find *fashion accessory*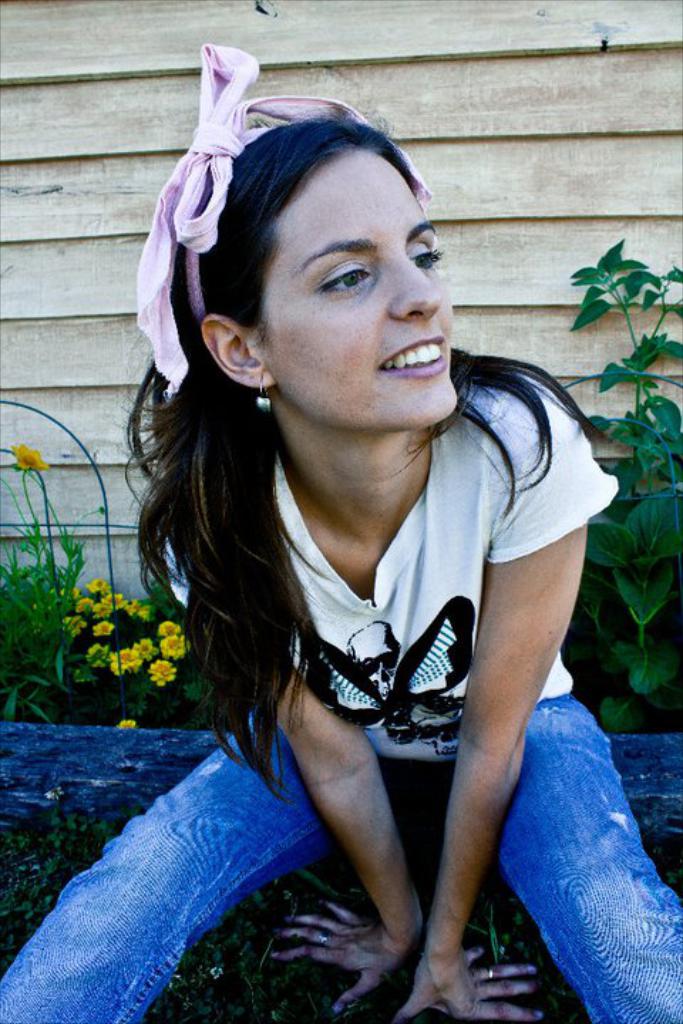
<box>256,368,272,408</box>
